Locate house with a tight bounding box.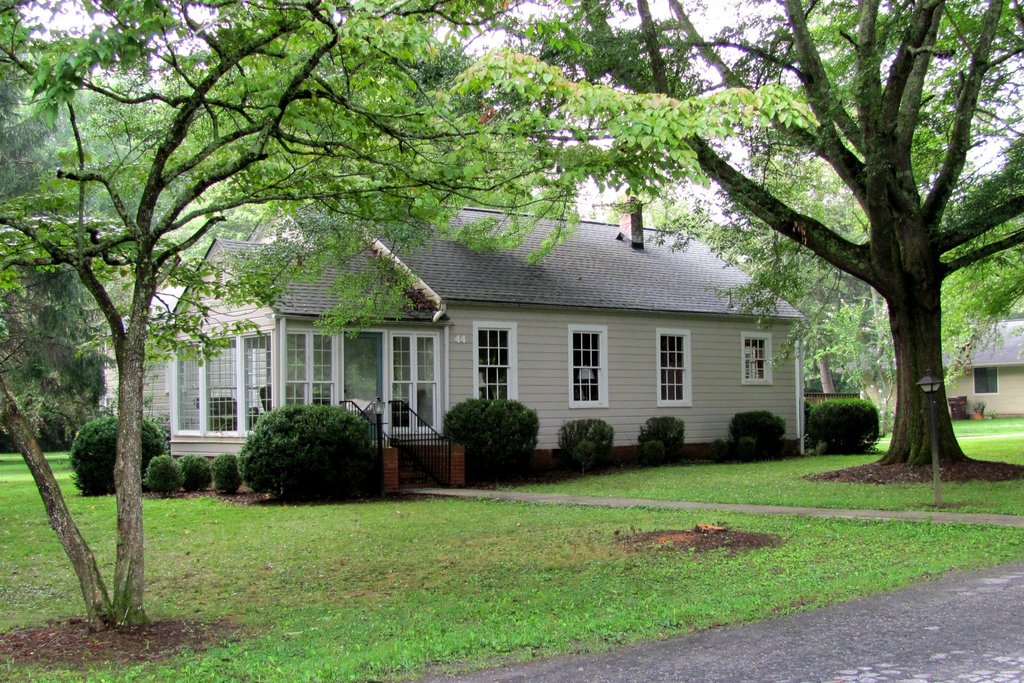
<bbox>110, 195, 827, 481</bbox>.
